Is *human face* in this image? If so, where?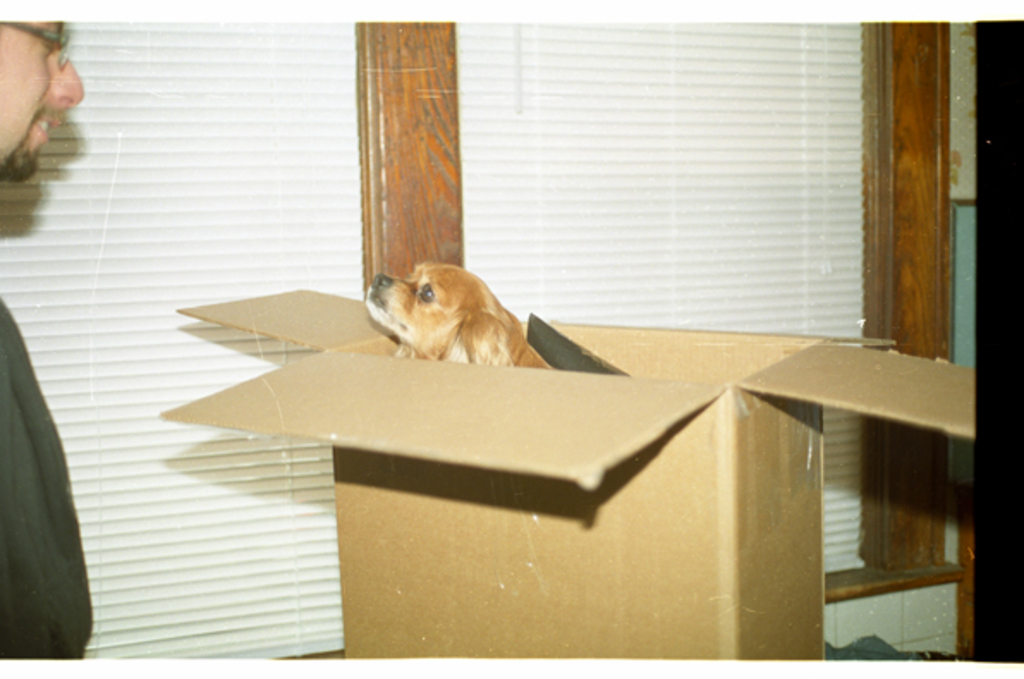
Yes, at <bbox>0, 19, 82, 186</bbox>.
